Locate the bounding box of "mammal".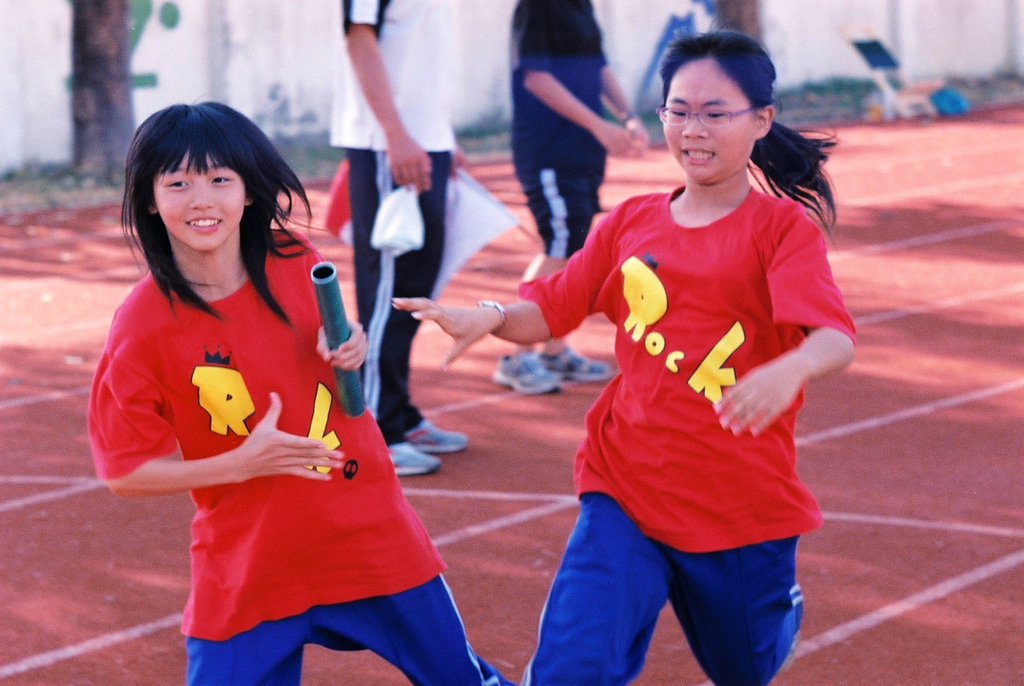
Bounding box: 78,120,423,607.
